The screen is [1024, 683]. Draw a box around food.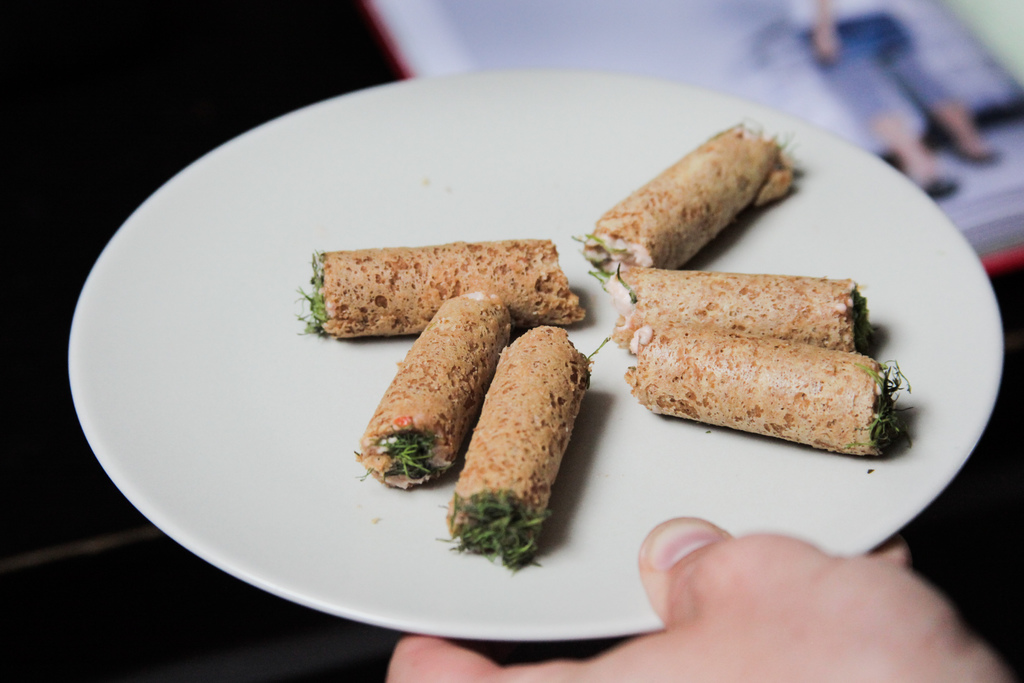
bbox=[294, 234, 585, 341].
